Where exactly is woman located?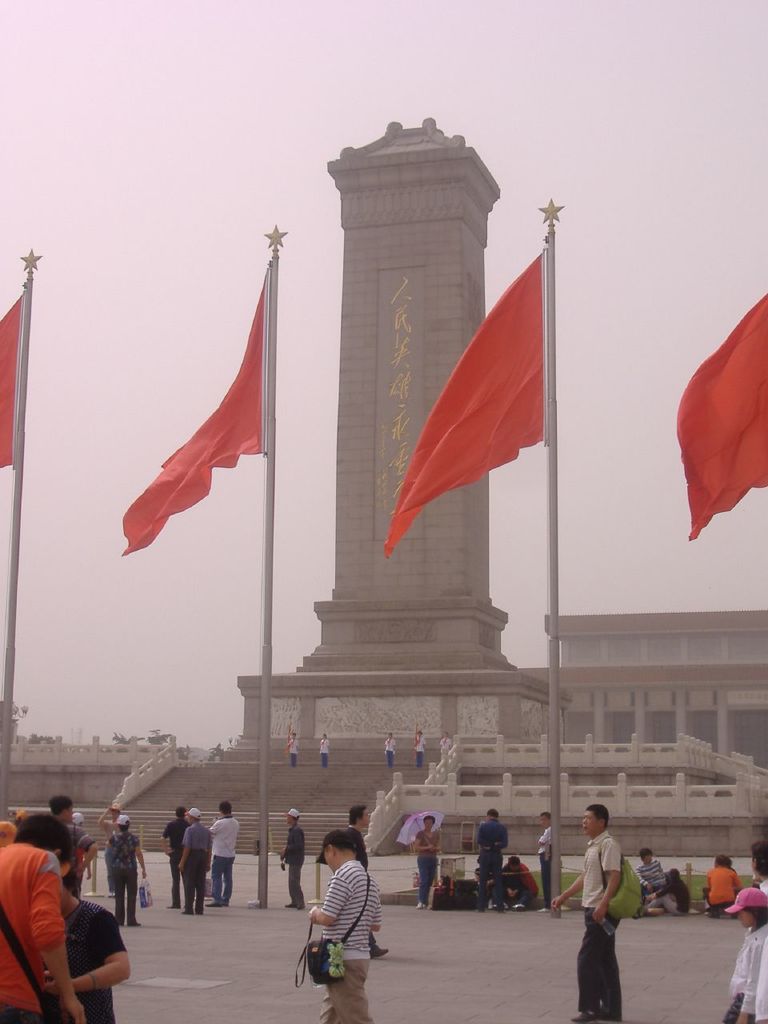
Its bounding box is detection(414, 815, 442, 910).
